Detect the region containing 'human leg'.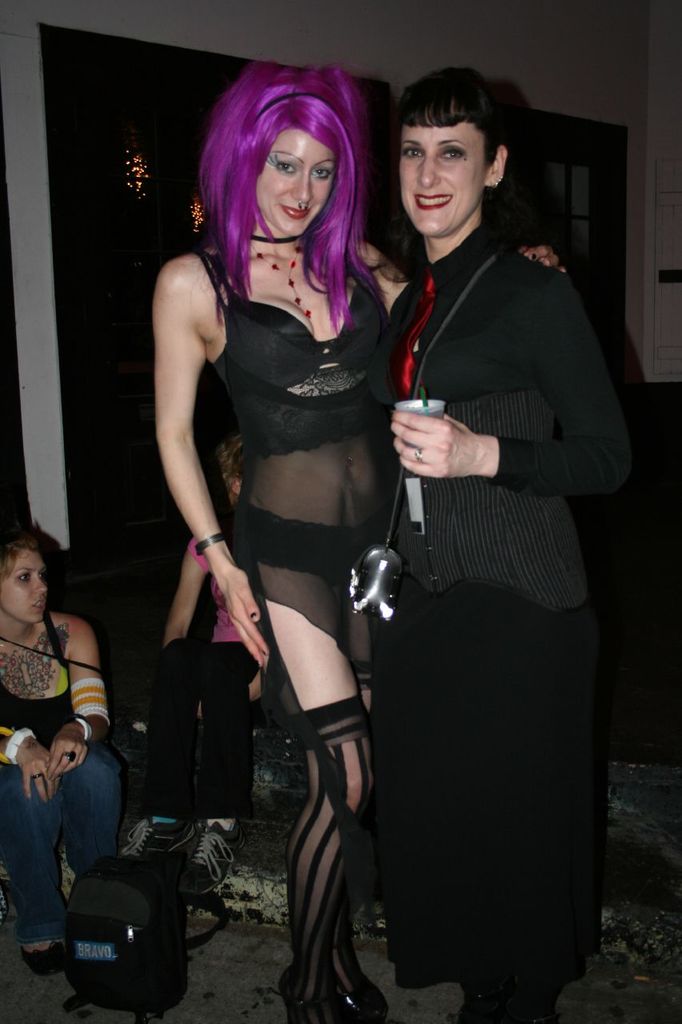
379:568:448:982.
